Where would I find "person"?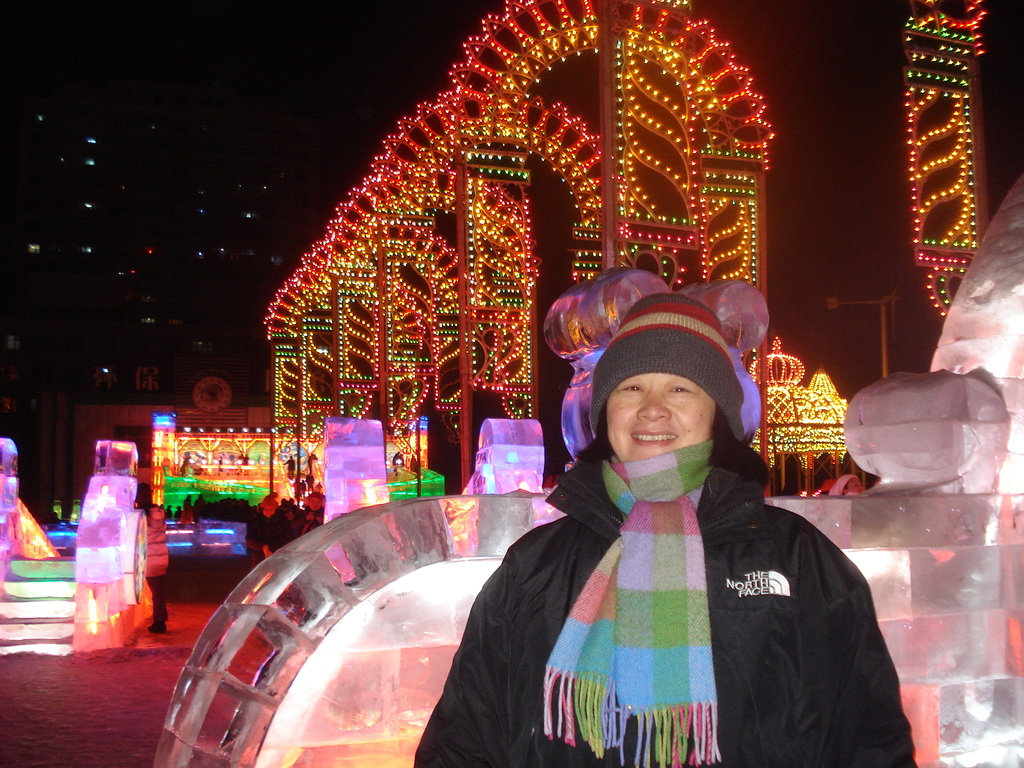
At 411 296 925 767.
